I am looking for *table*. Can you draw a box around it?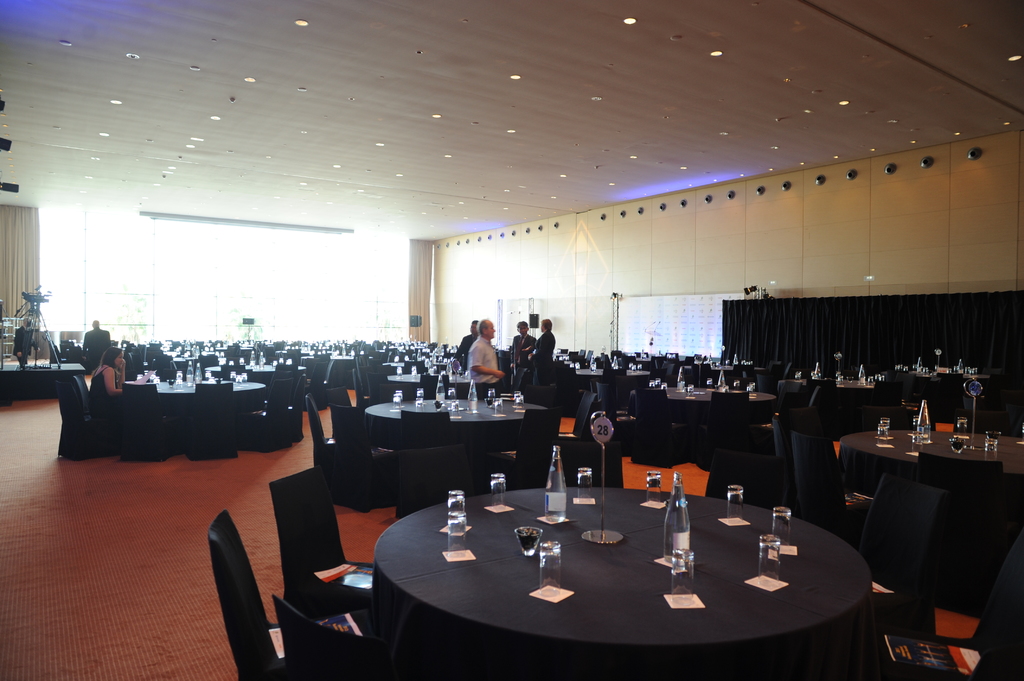
Sure, the bounding box is (left=163, top=381, right=265, bottom=420).
